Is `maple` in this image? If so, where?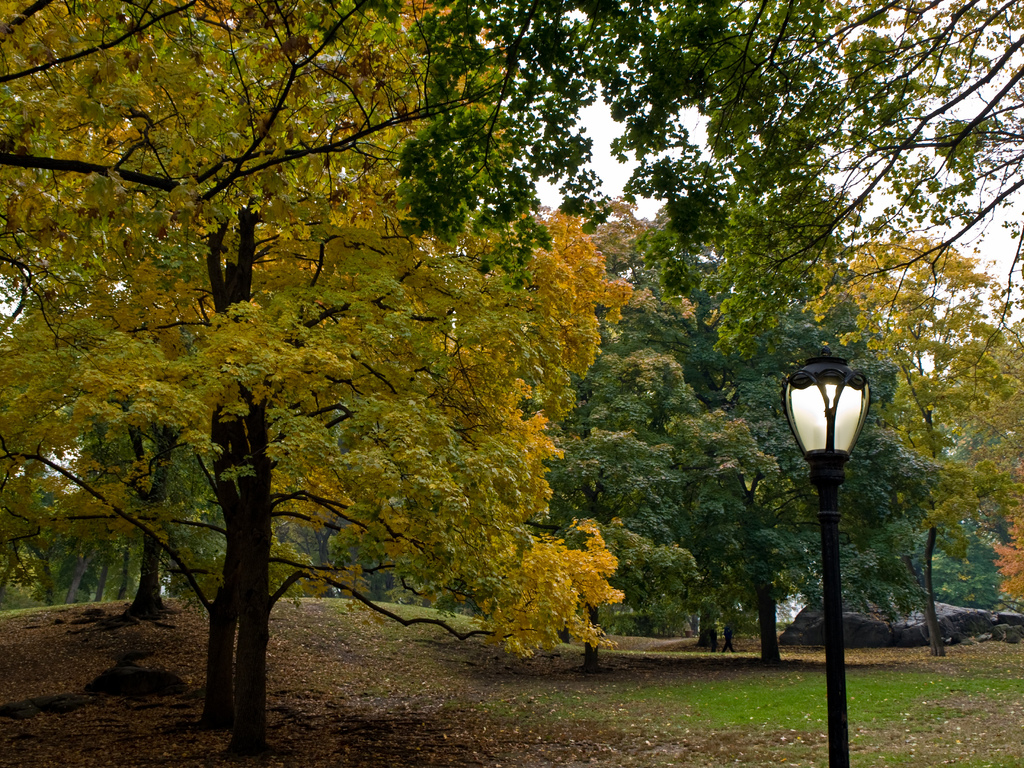
Yes, at [left=525, top=0, right=1023, bottom=610].
